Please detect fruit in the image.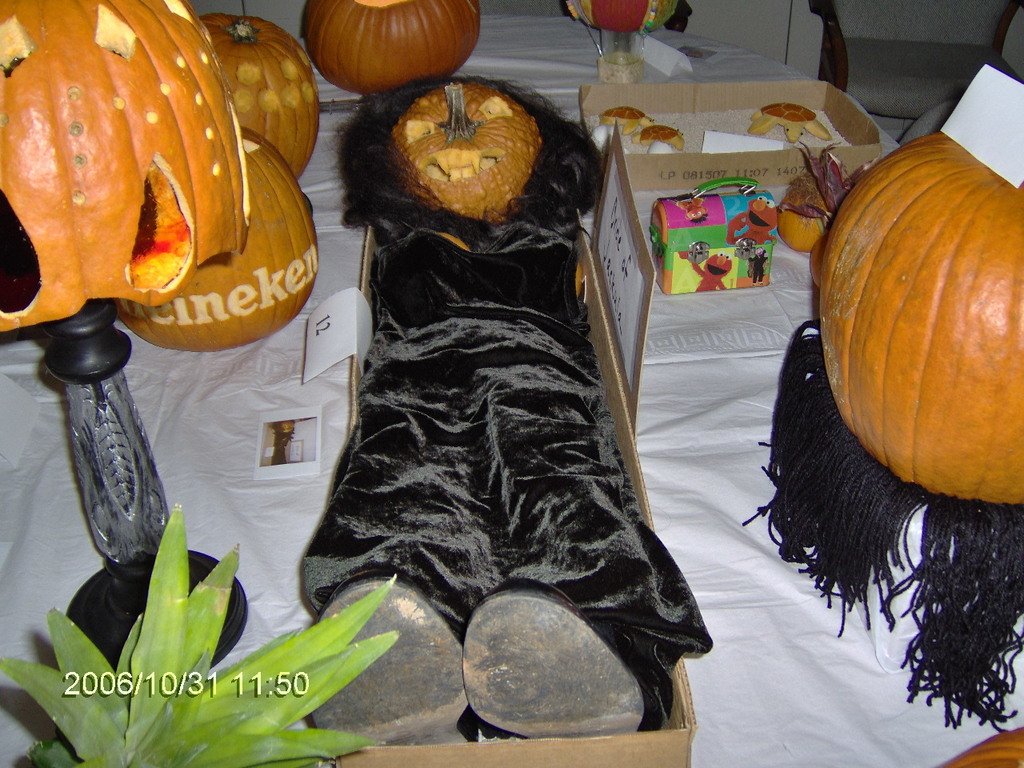
<region>363, 94, 557, 237</region>.
